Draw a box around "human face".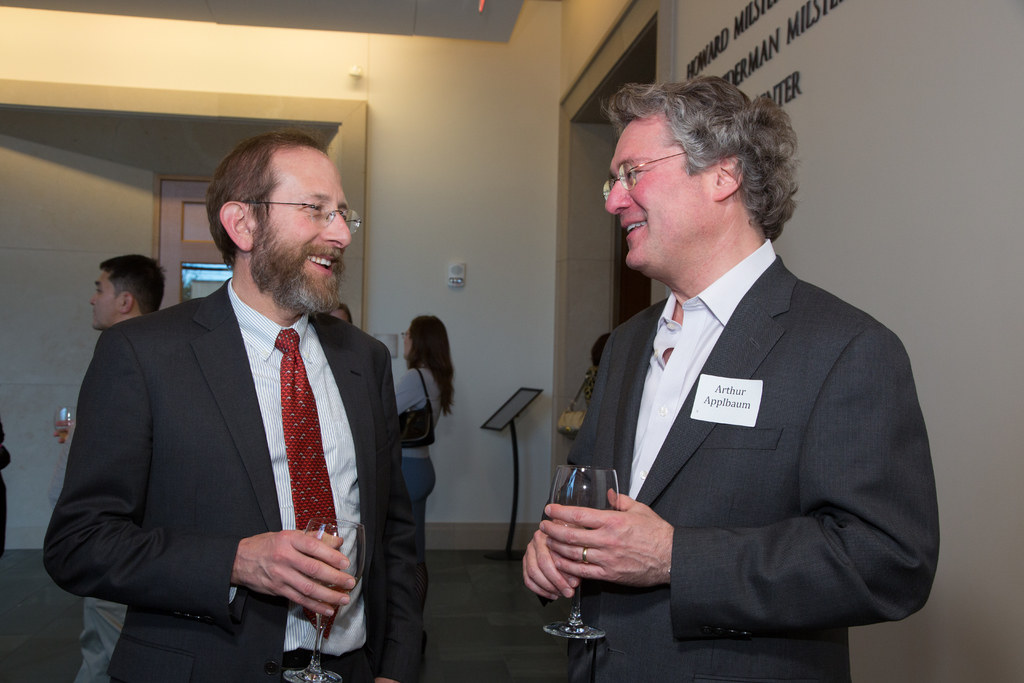
l=604, t=128, r=703, b=269.
